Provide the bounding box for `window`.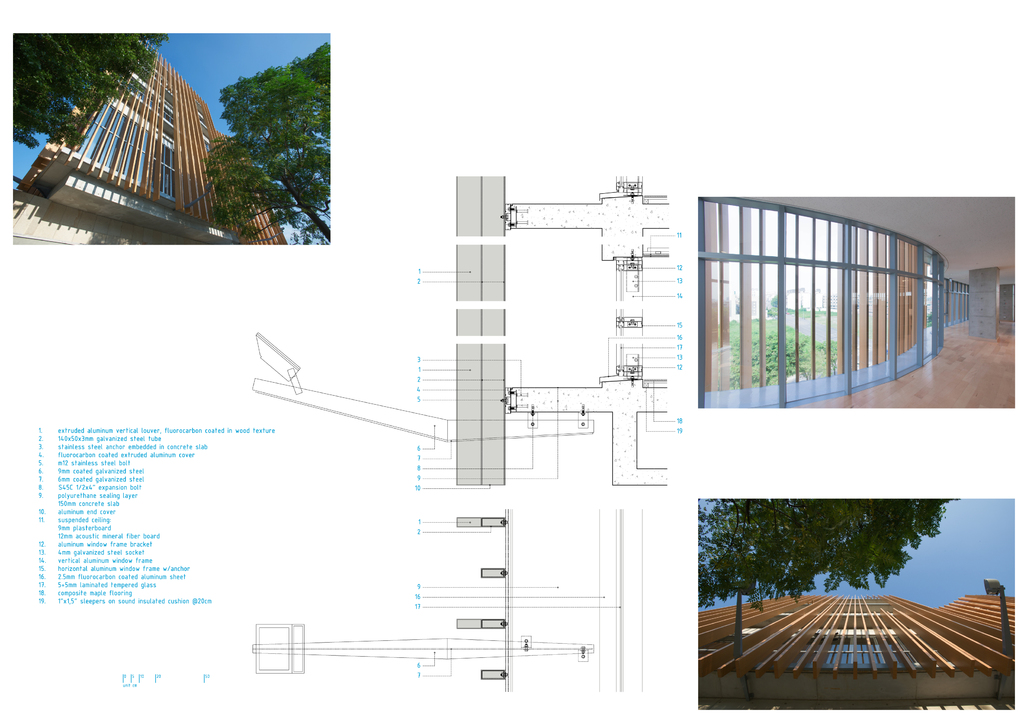
detection(685, 193, 954, 415).
